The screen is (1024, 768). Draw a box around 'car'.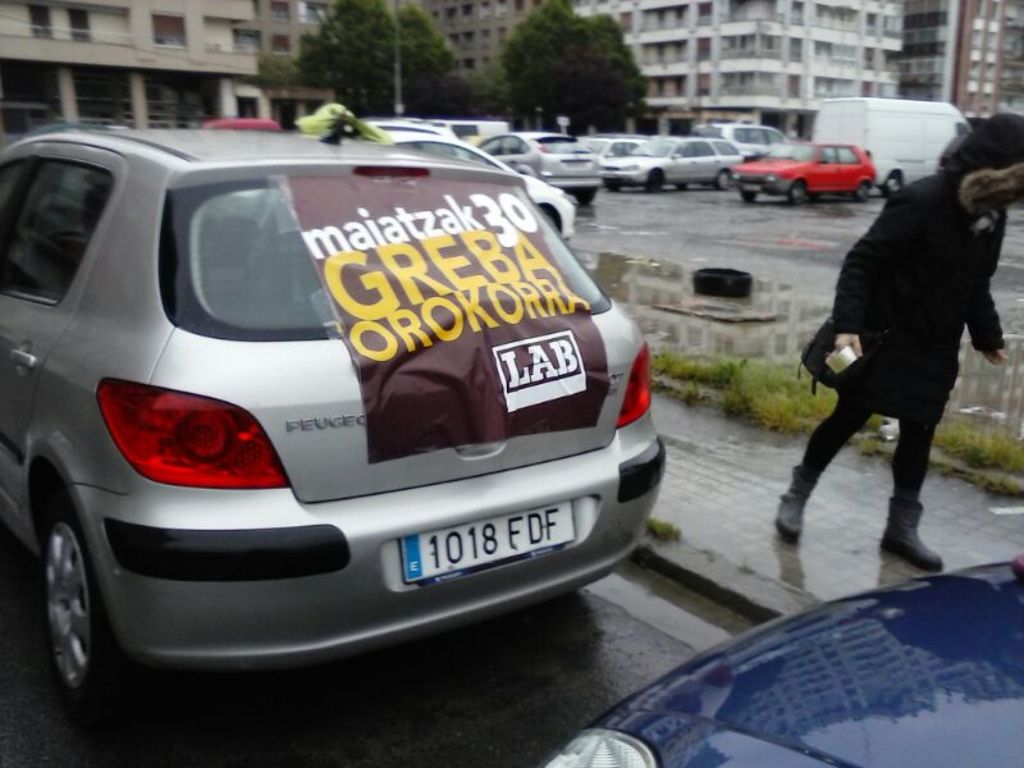
(x1=0, y1=118, x2=667, y2=704).
